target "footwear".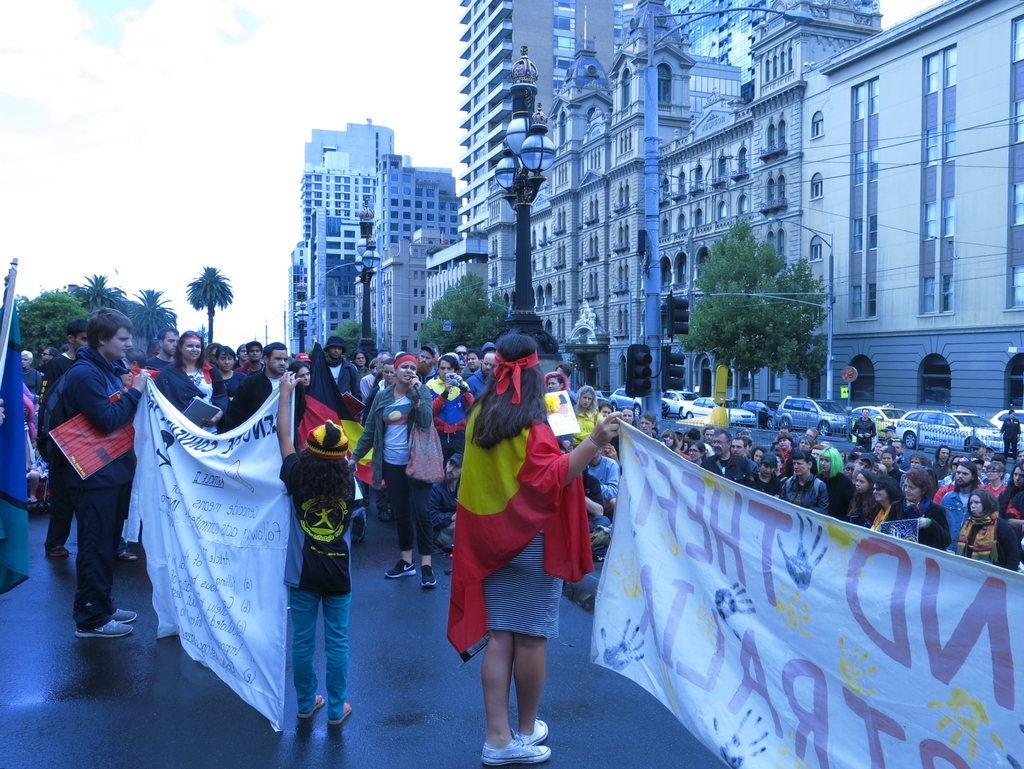
Target region: 328:704:353:725.
